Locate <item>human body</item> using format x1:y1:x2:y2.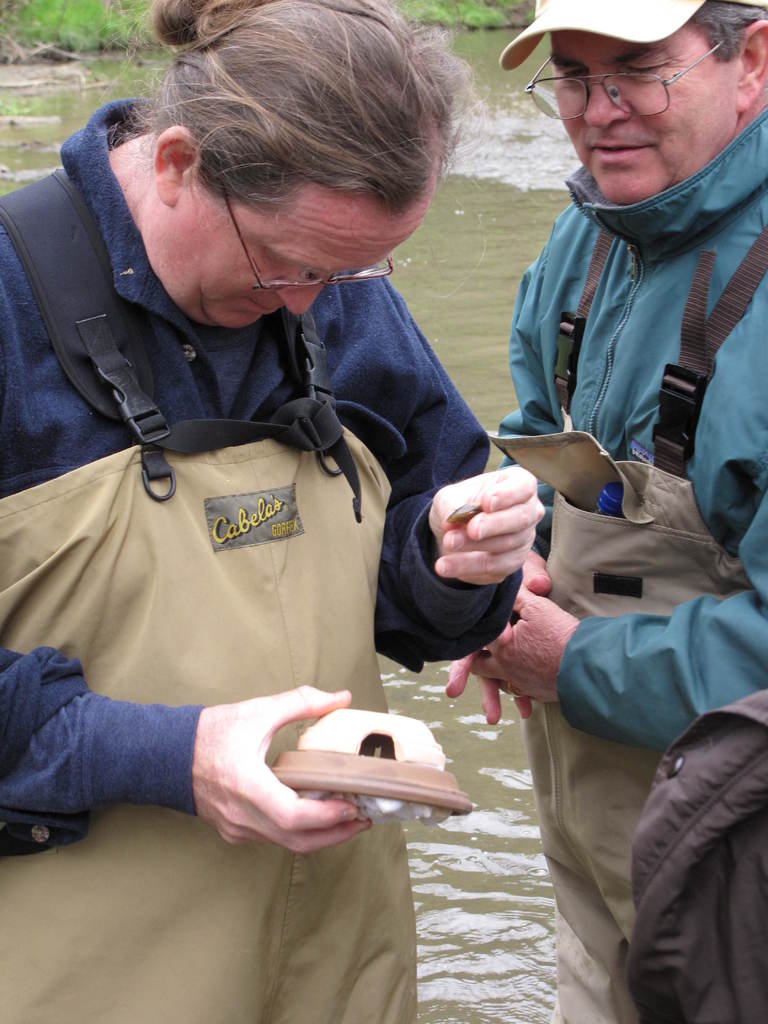
482:0:767:1020.
